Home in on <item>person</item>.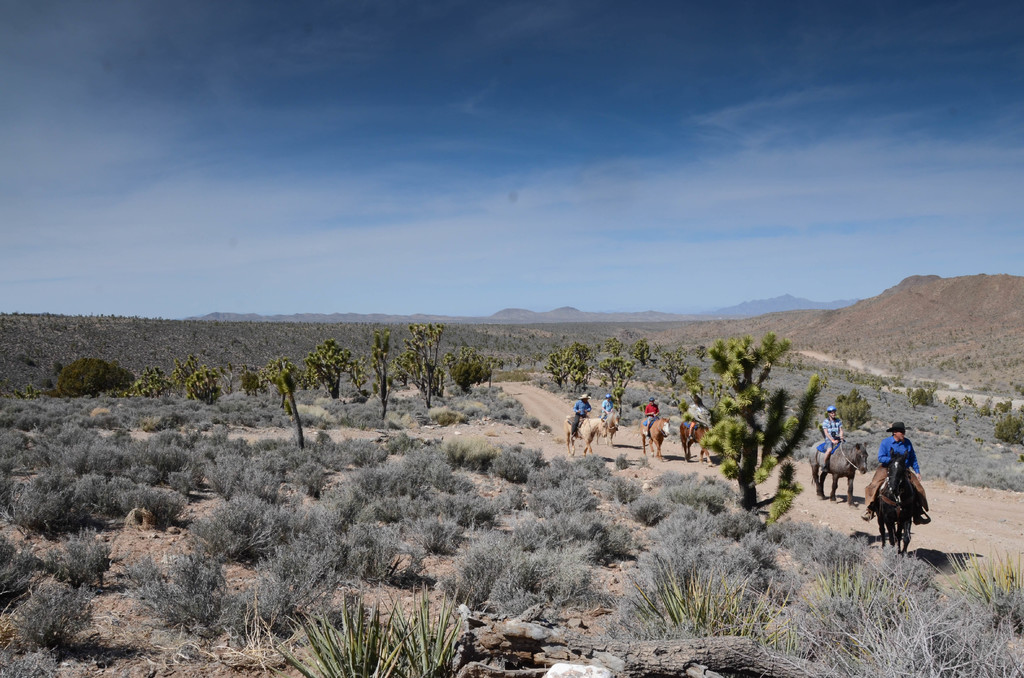
Homed in at x1=643, y1=394, x2=665, y2=433.
